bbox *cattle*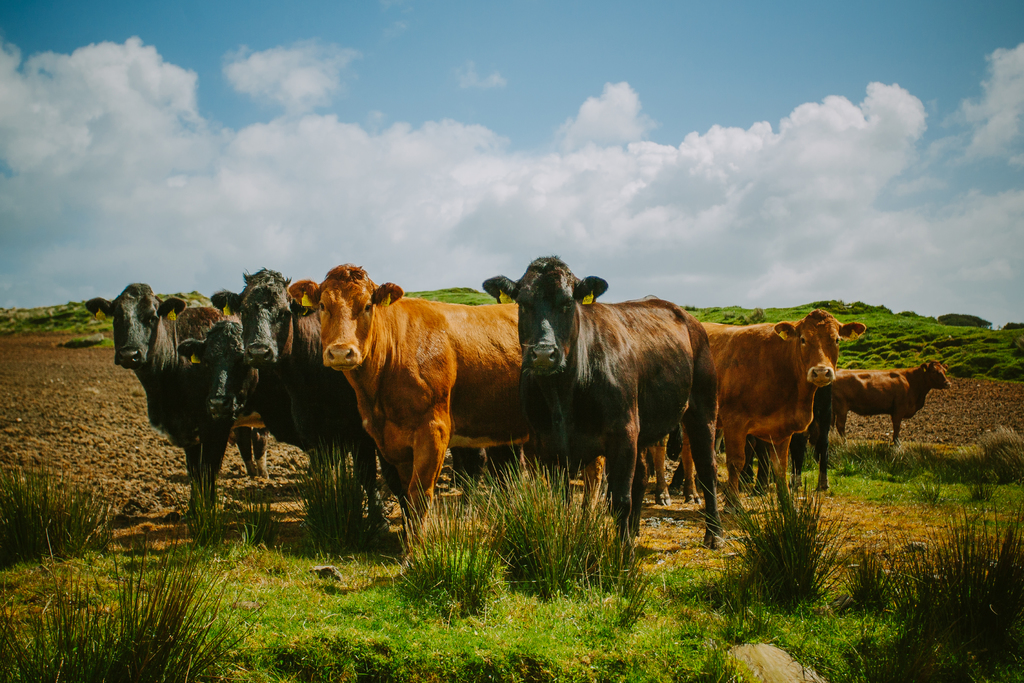
<bbox>212, 274, 383, 530</bbox>
